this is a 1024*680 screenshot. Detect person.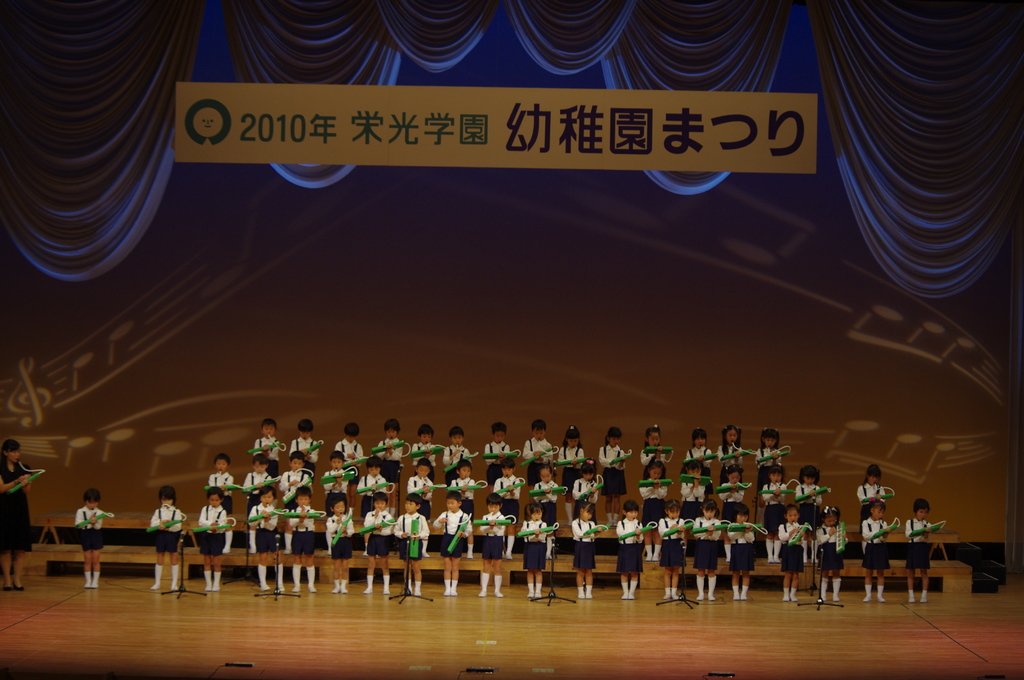
[566, 464, 595, 496].
